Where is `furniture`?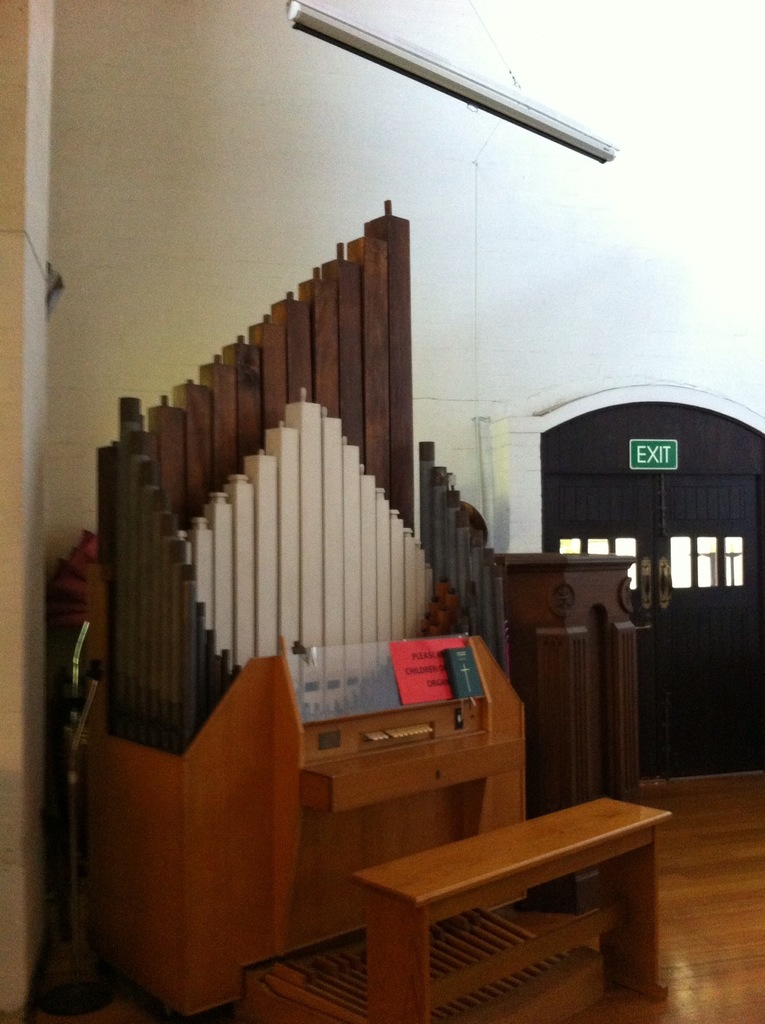
350,795,672,1019.
